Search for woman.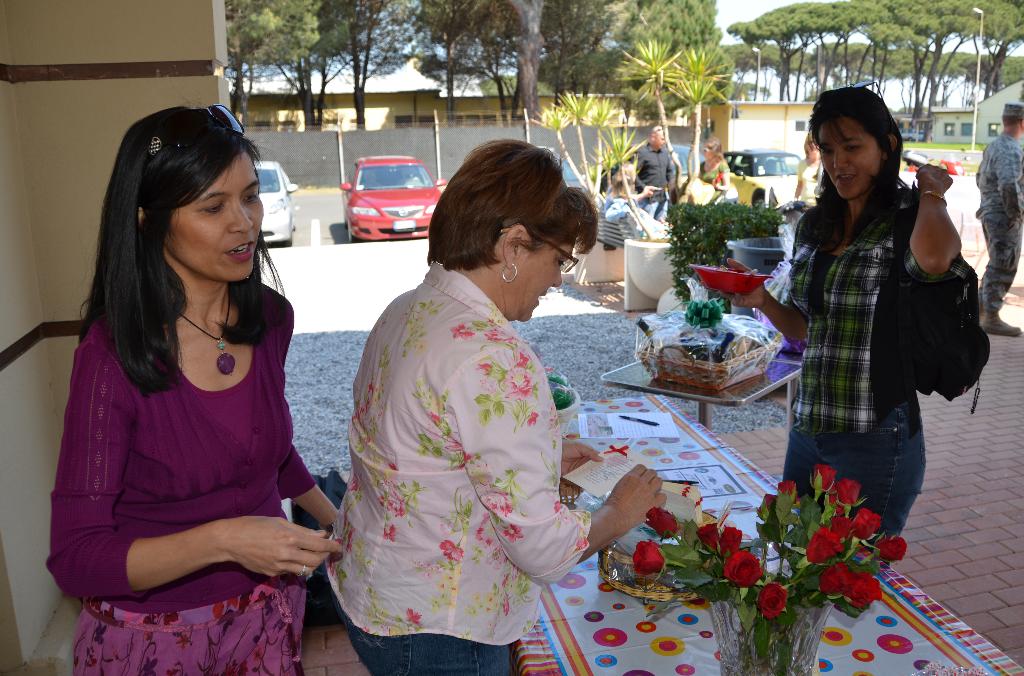
Found at [691, 135, 732, 204].
